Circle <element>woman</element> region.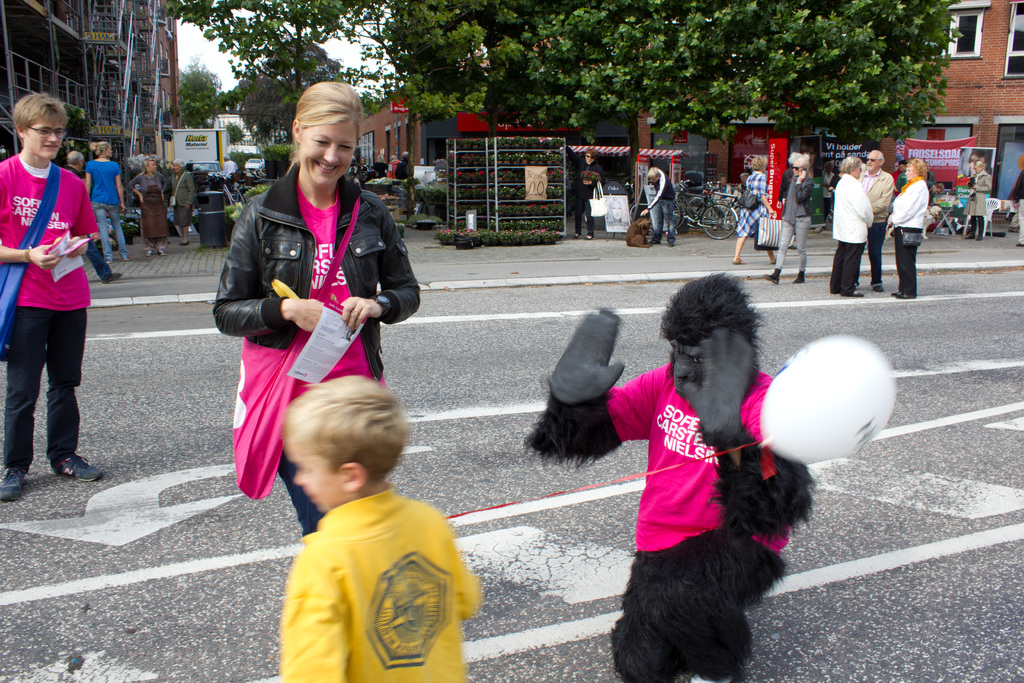
Region: [83,142,129,265].
